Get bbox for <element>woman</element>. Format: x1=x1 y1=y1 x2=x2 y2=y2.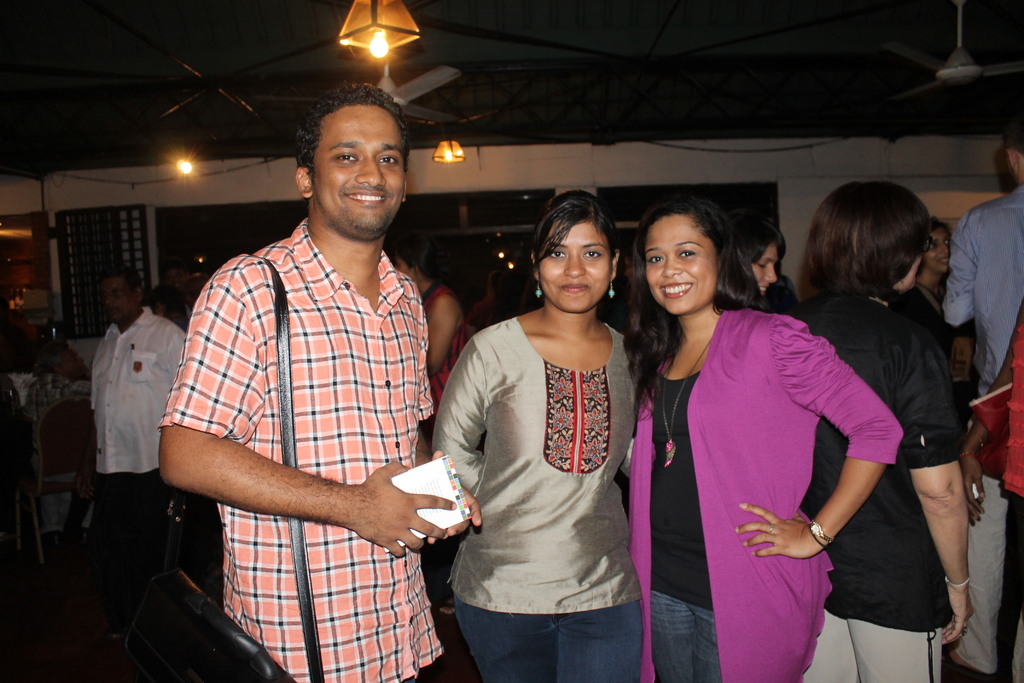
x1=896 y1=216 x2=952 y2=343.
